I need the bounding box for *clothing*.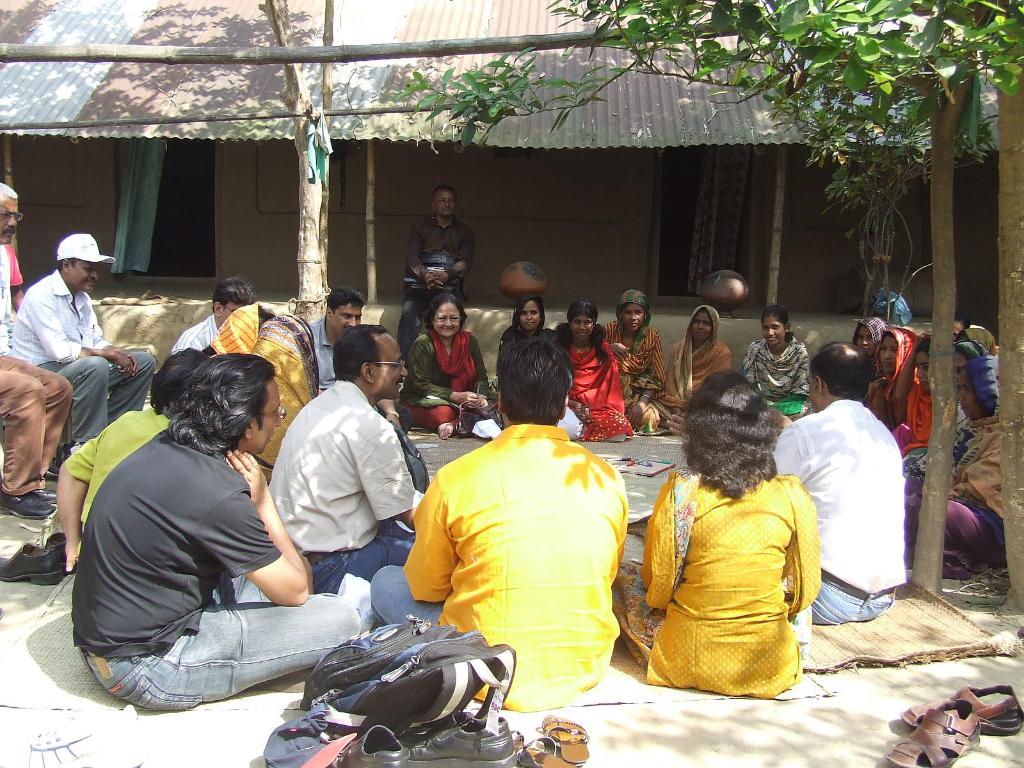
Here it is: BBox(887, 382, 938, 452).
